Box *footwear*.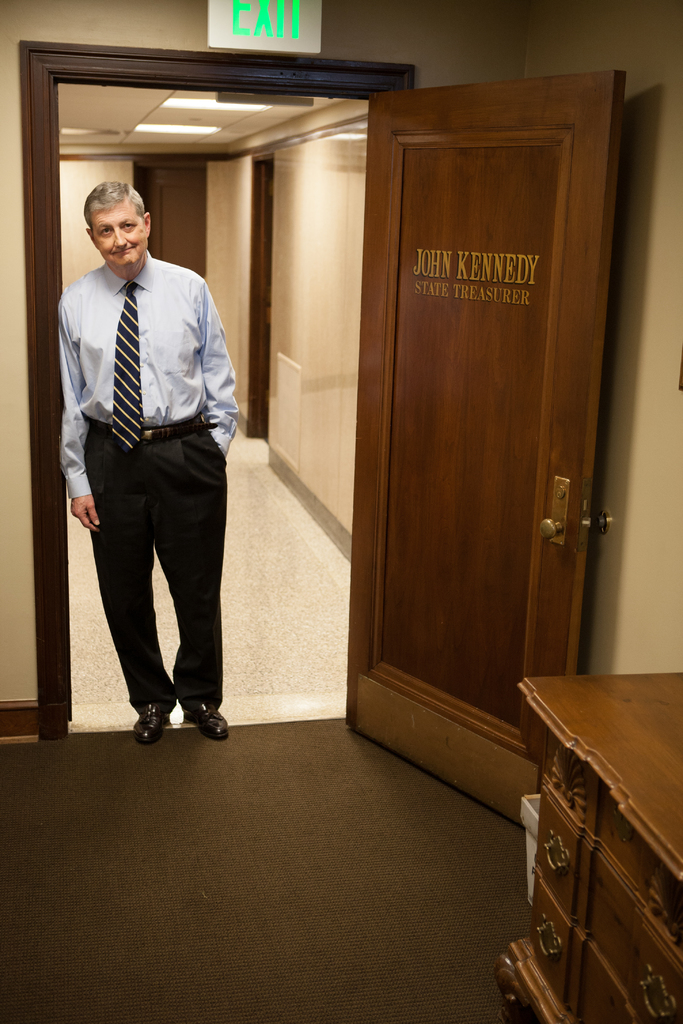
x1=133, y1=699, x2=173, y2=743.
